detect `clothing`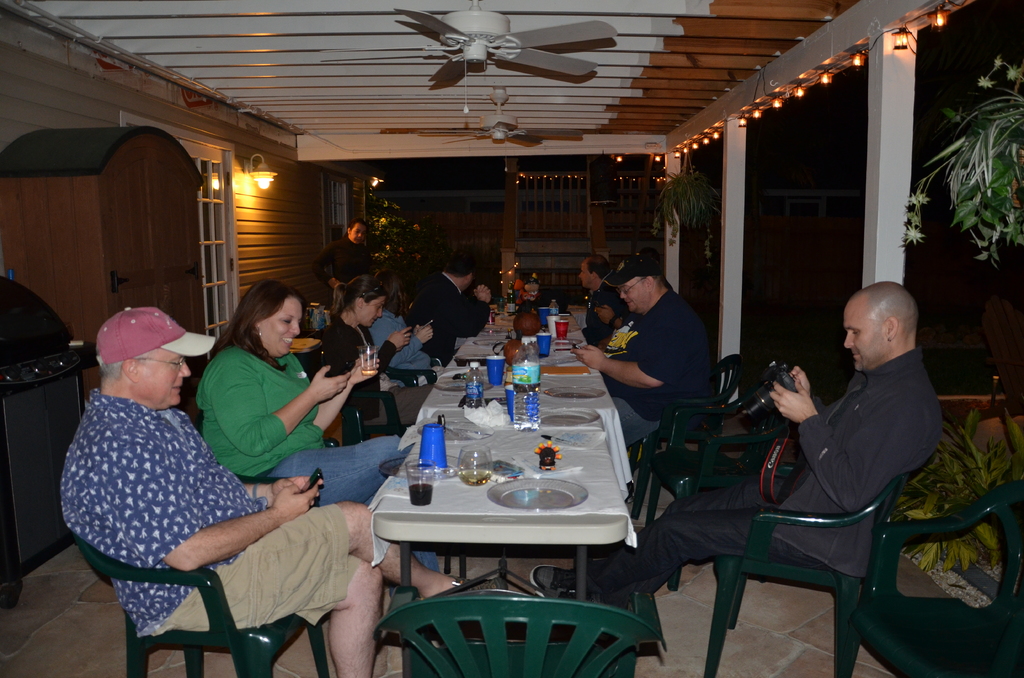
detection(595, 282, 708, 451)
